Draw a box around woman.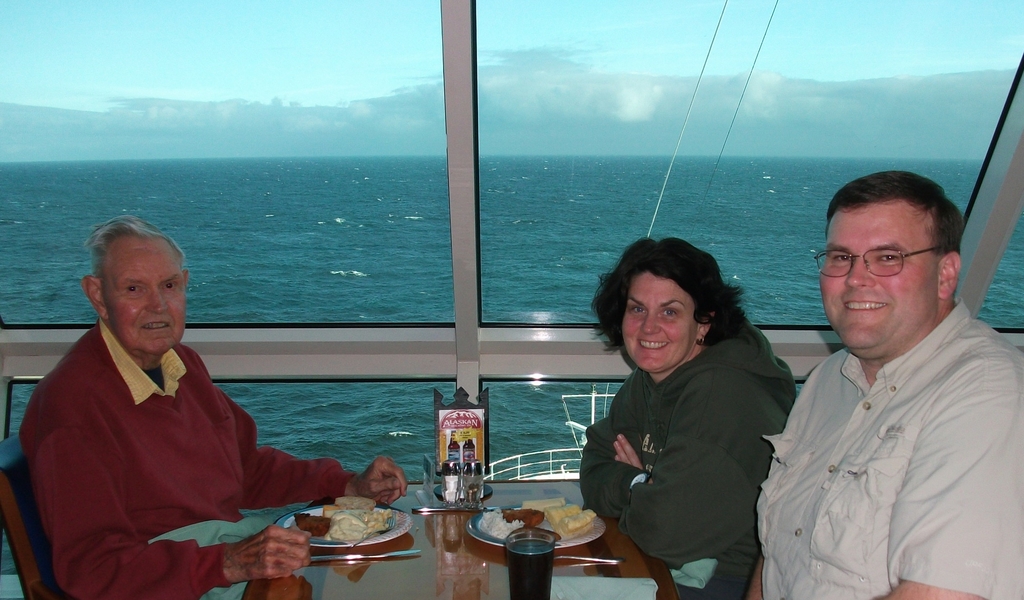
<region>577, 220, 796, 592</region>.
